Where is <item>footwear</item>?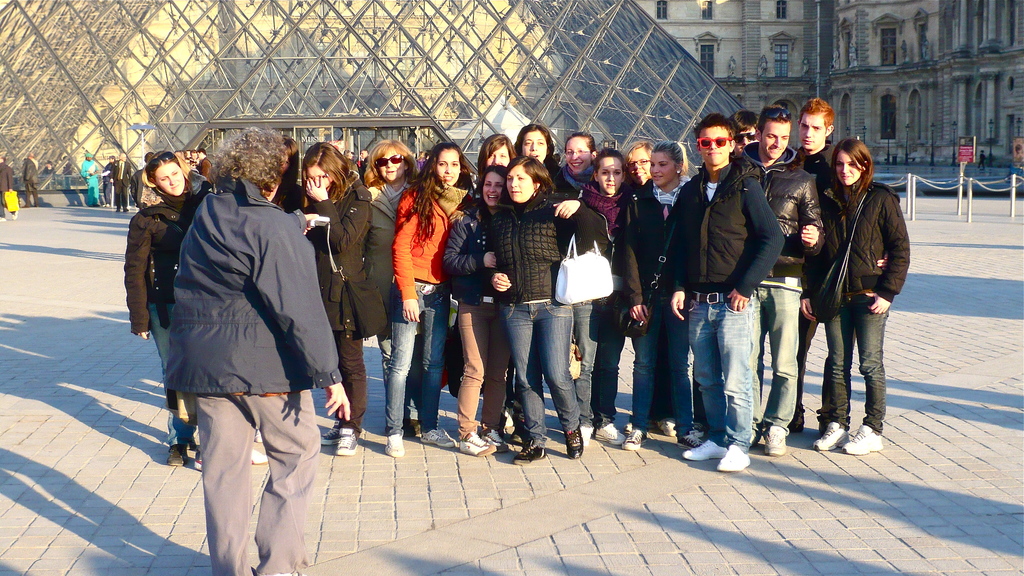
pyautogui.locateOnScreen(166, 445, 185, 466).
